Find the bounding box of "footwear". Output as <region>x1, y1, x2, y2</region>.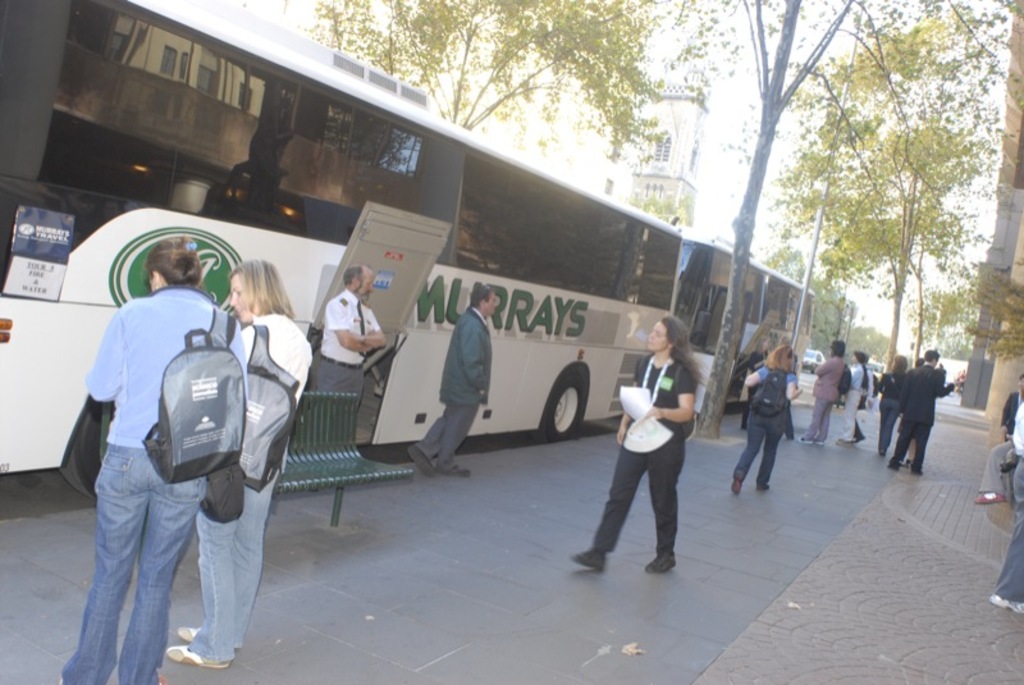
<region>910, 472, 922, 474</region>.
